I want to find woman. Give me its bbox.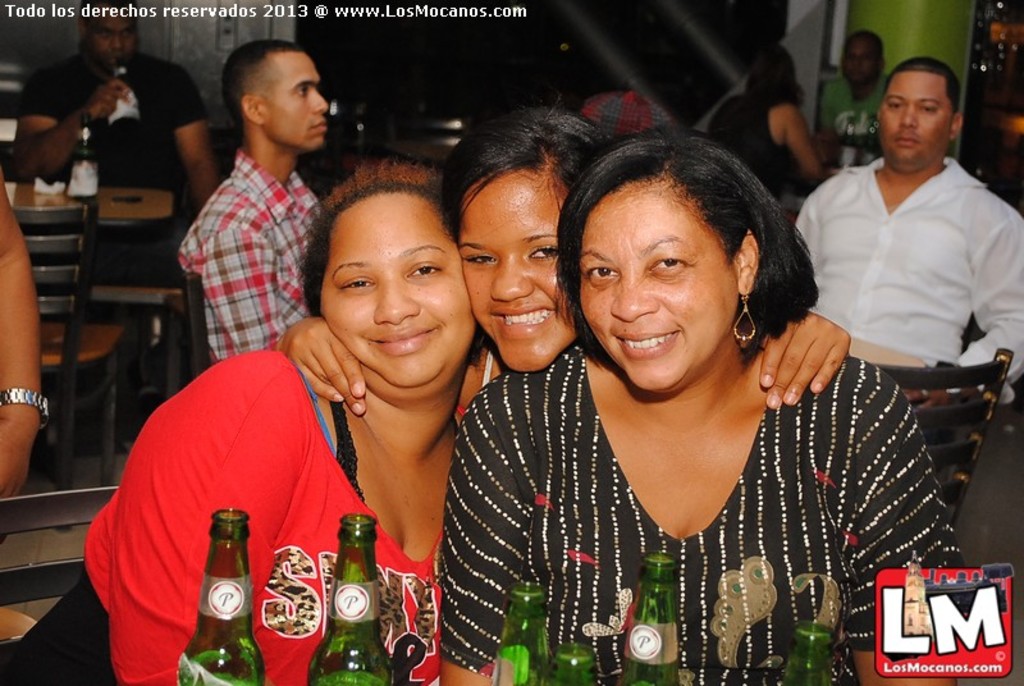
[276, 99, 870, 415].
